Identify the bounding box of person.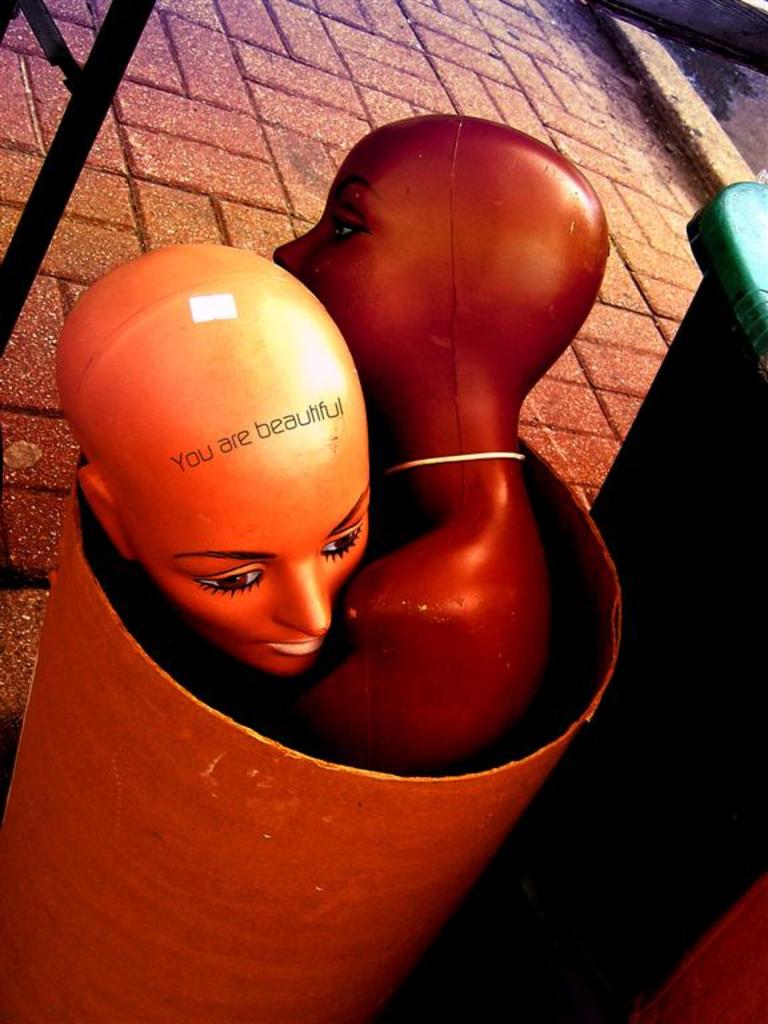
{"left": 261, "top": 103, "right": 612, "bottom": 784}.
